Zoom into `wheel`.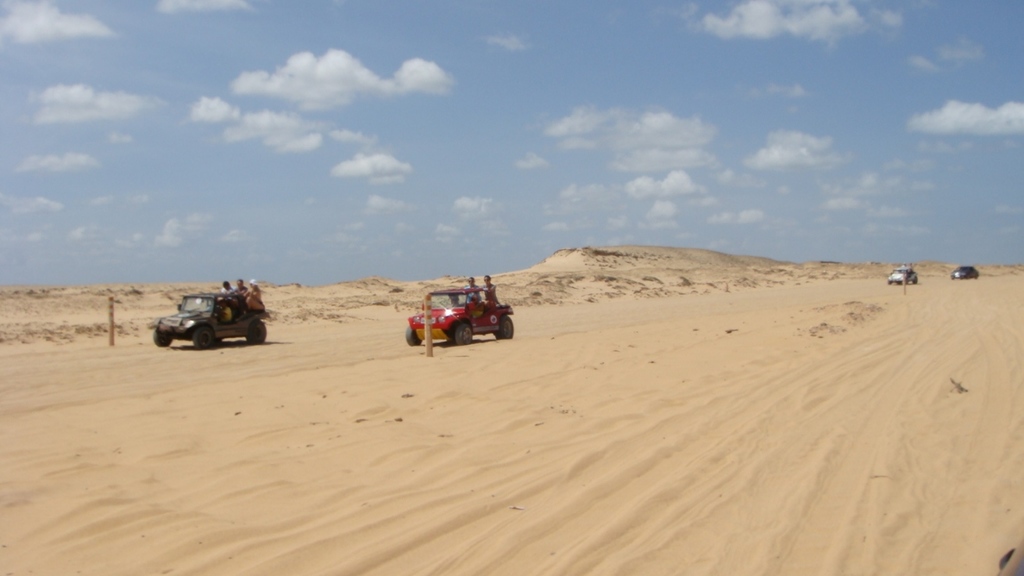
Zoom target: x1=246 y1=314 x2=267 y2=349.
